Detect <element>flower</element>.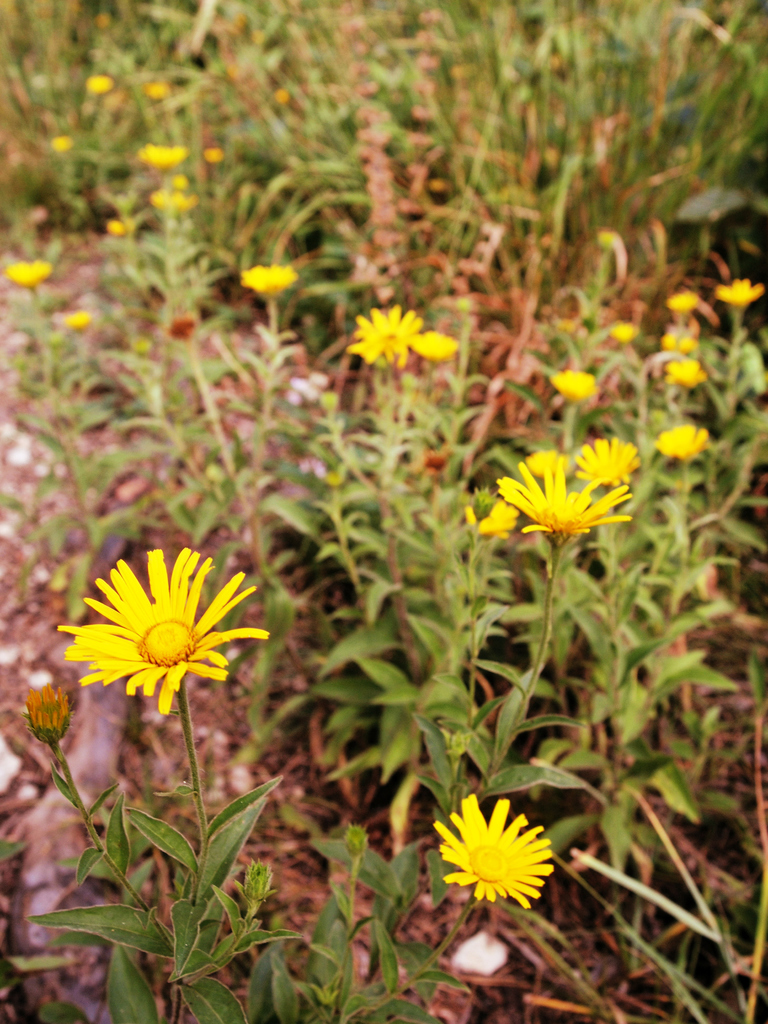
Detected at [137, 140, 196, 166].
